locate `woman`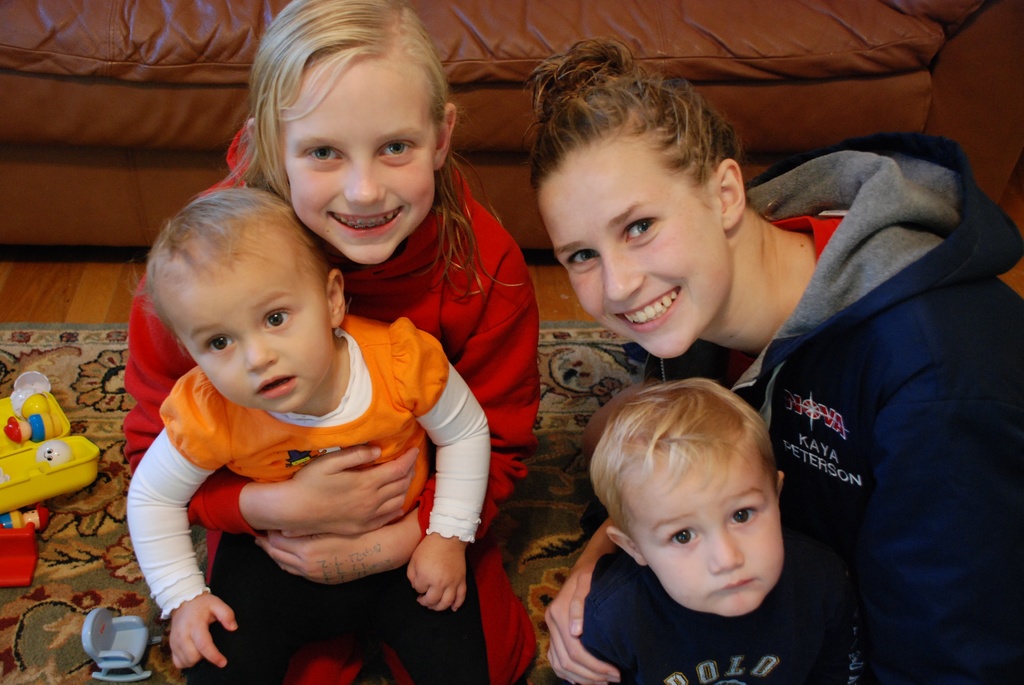
detection(529, 36, 1023, 684)
